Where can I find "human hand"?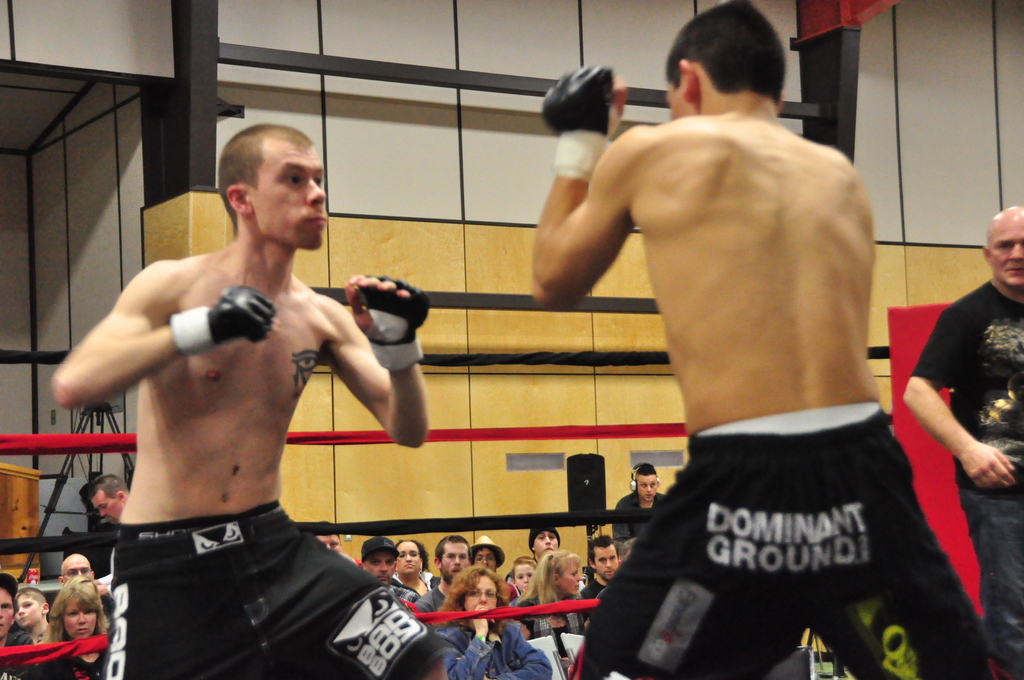
You can find it at detection(960, 440, 1018, 492).
